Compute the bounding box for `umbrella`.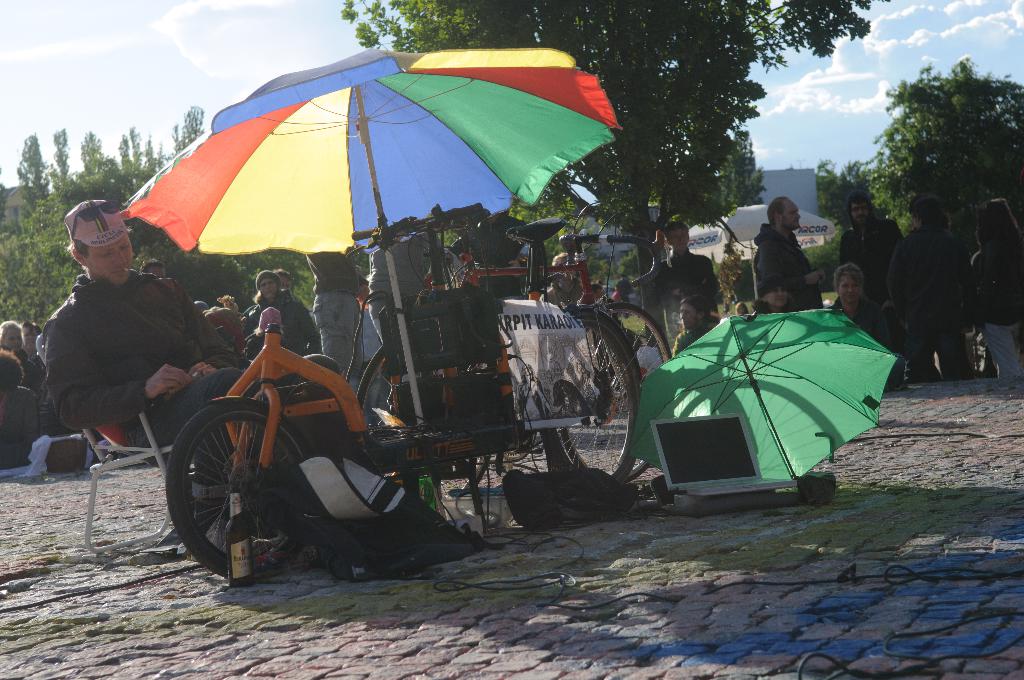
BBox(669, 204, 837, 298).
